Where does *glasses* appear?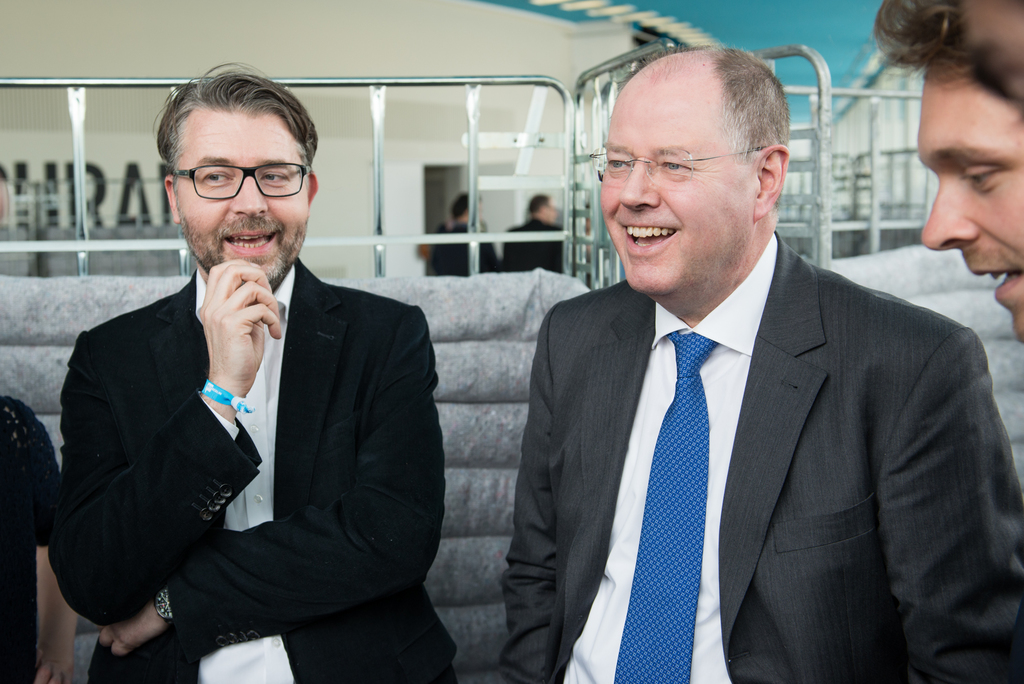
Appears at region(161, 148, 305, 199).
